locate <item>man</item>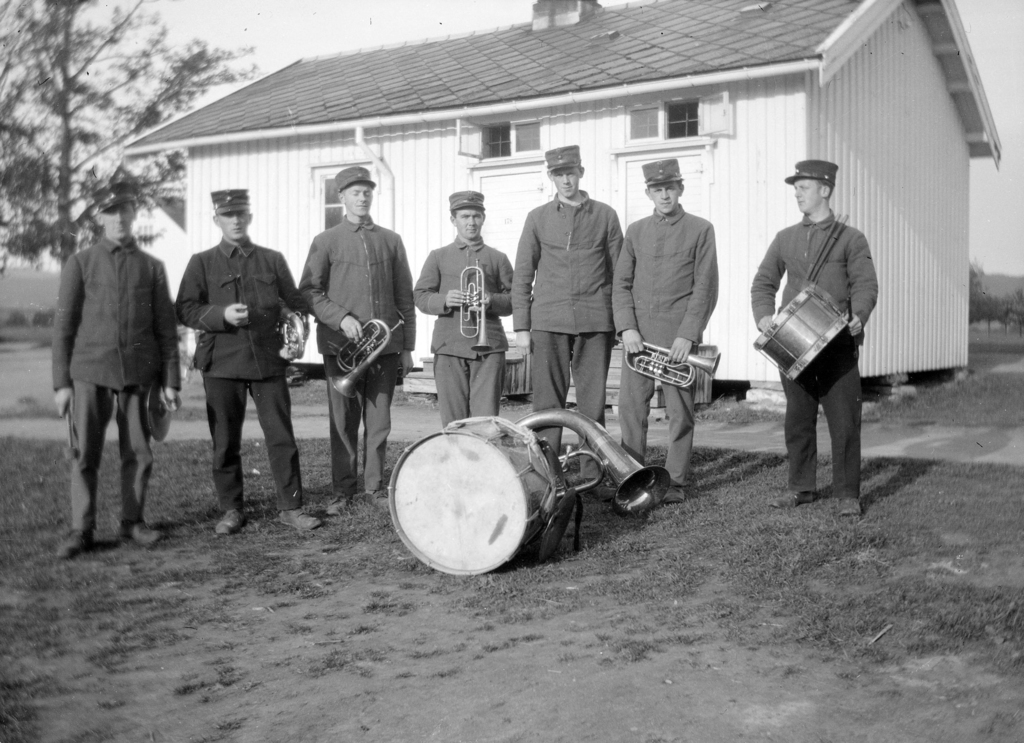
pyautogui.locateOnScreen(53, 180, 180, 563)
